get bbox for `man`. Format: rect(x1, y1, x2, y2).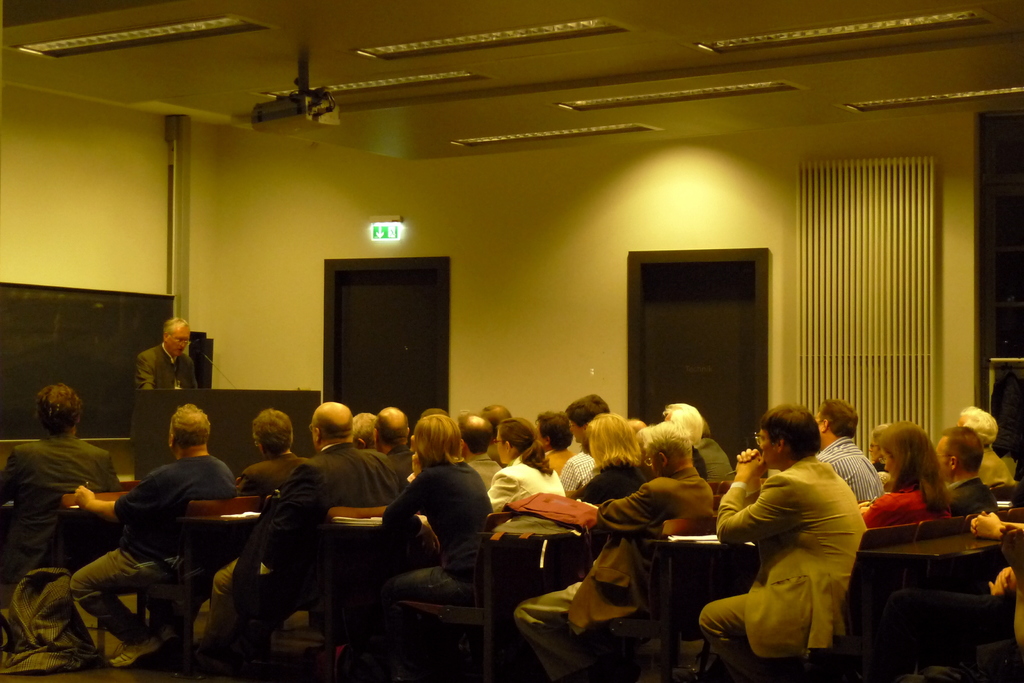
rect(817, 398, 881, 506).
